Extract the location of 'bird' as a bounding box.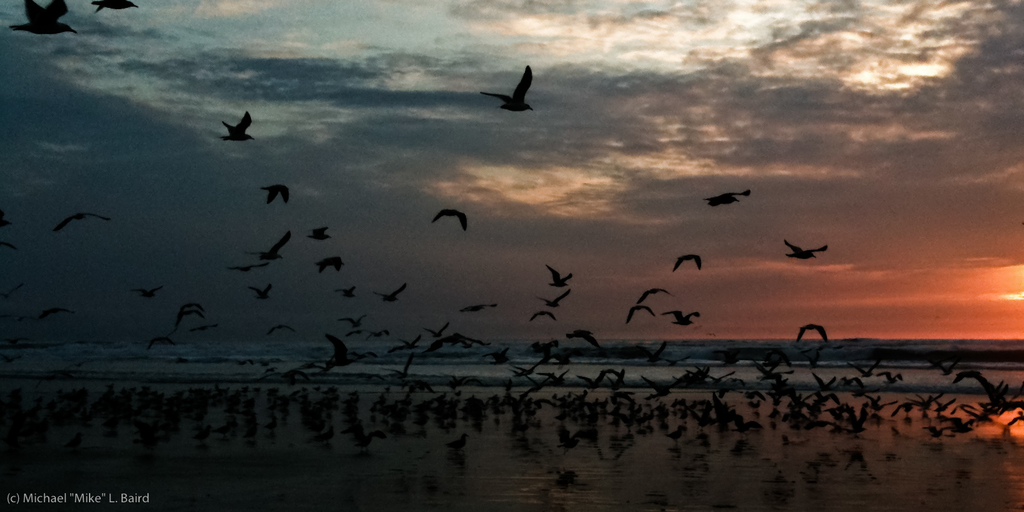
428 206 470 235.
